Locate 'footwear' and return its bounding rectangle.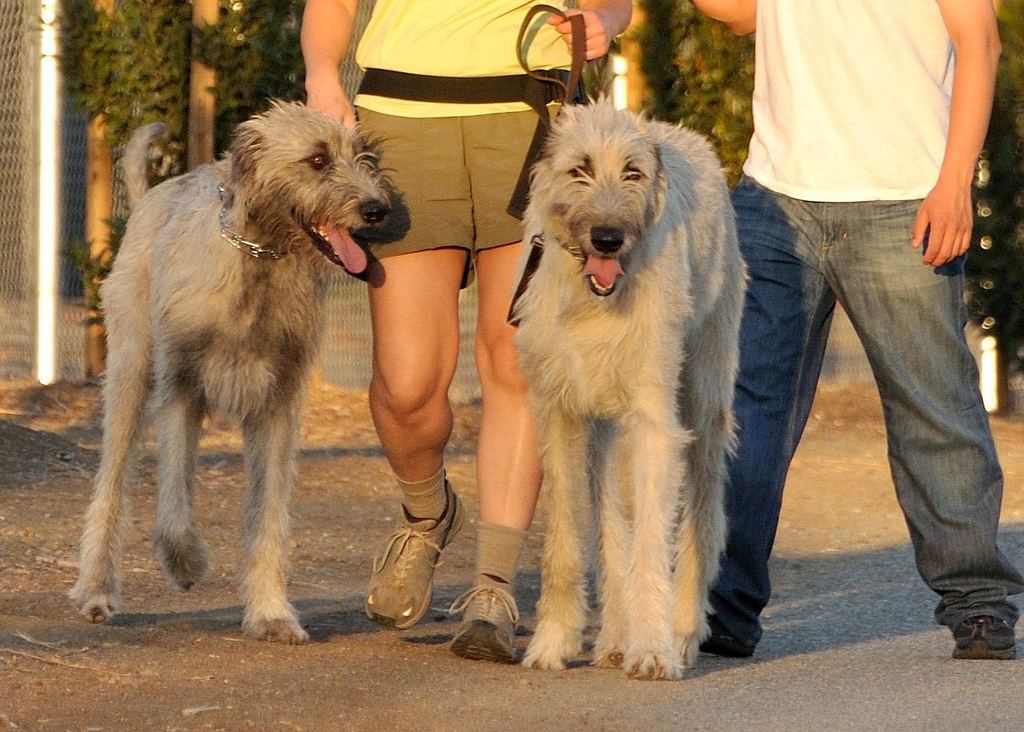
locate(697, 629, 747, 654).
